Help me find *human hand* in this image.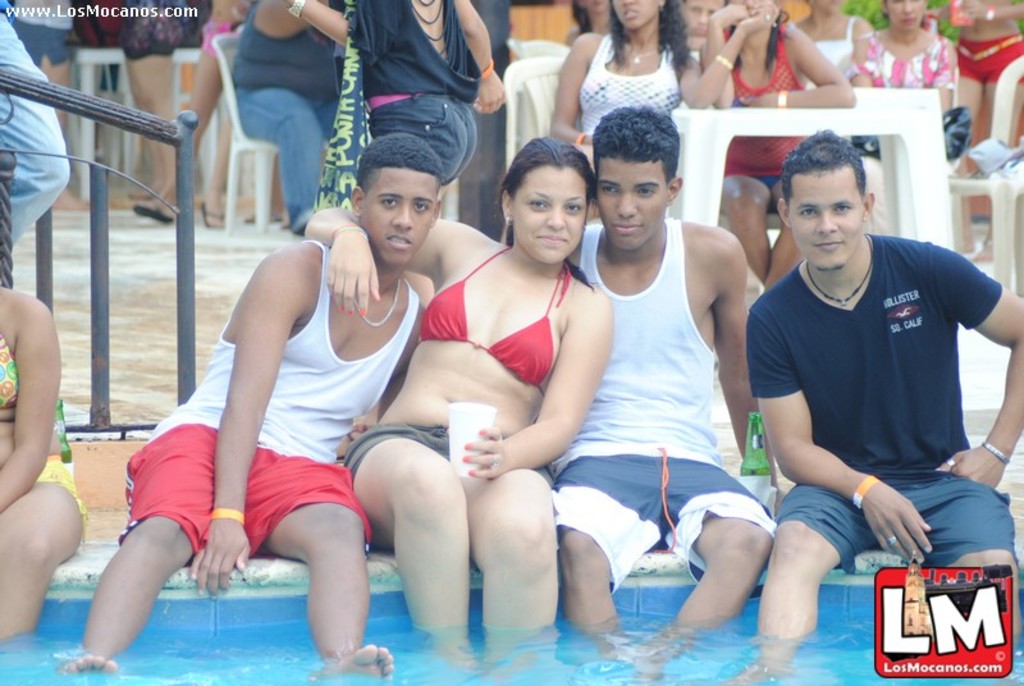
Found it: <region>471, 68, 508, 115</region>.
